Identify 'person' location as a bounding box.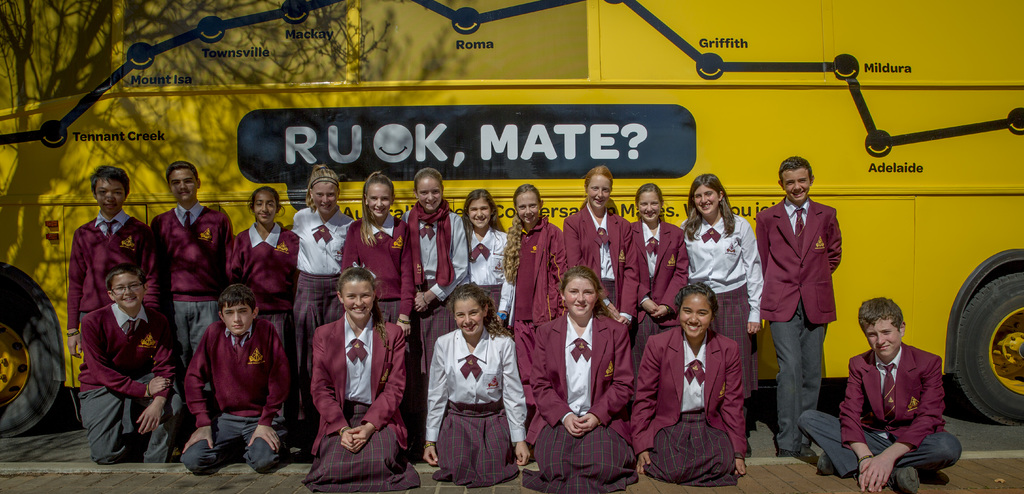
<box>403,168,470,443</box>.
